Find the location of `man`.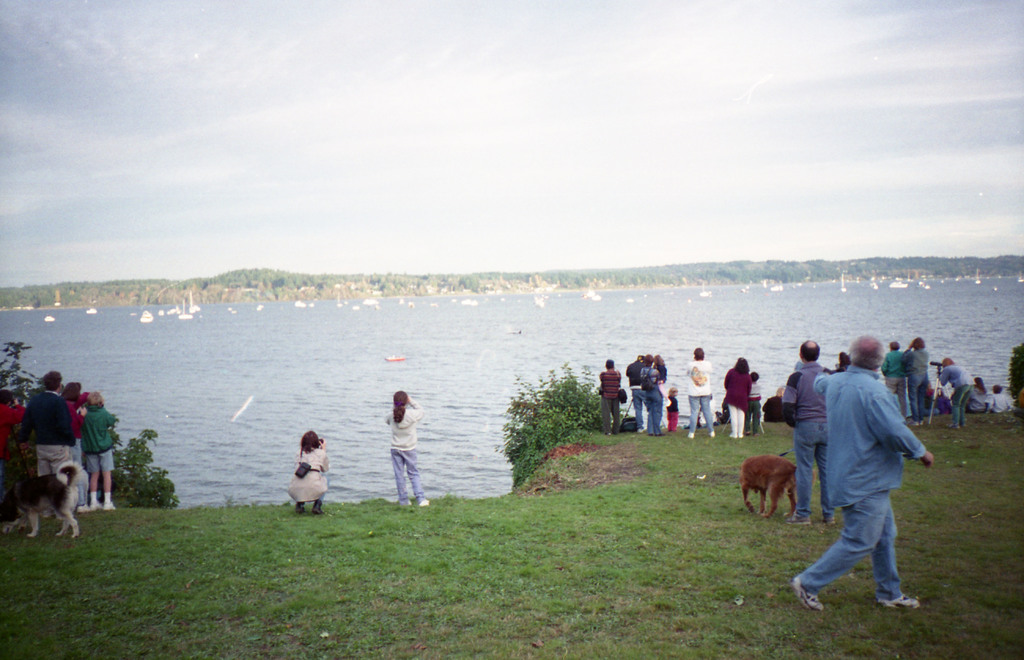
Location: bbox(623, 352, 648, 434).
